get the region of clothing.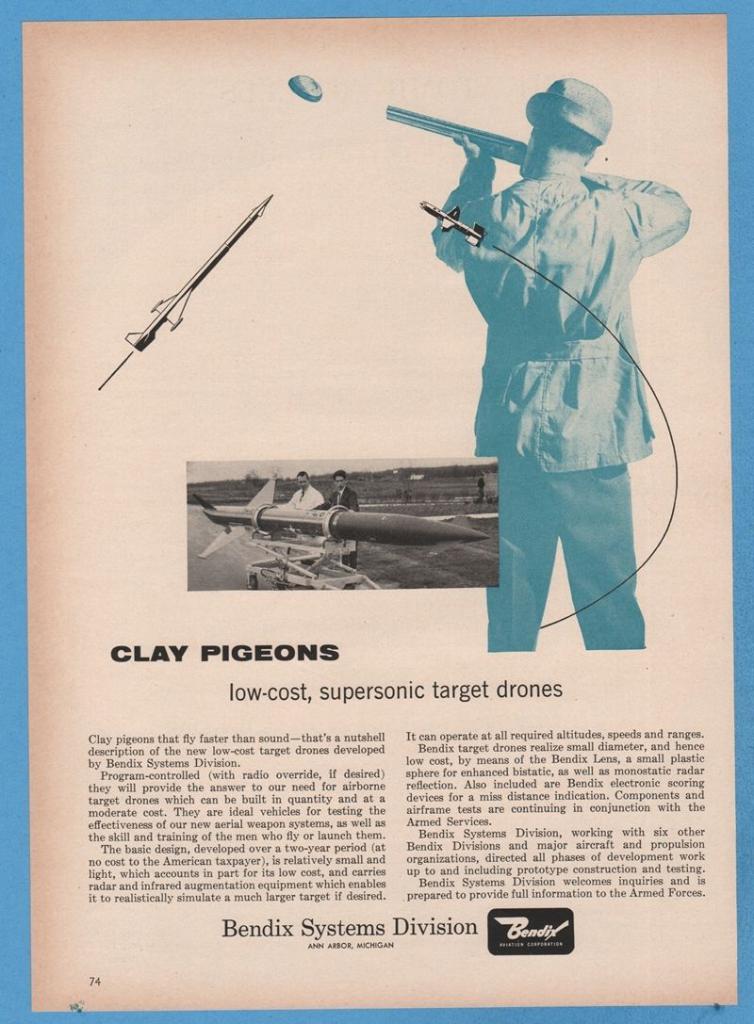
rect(449, 161, 688, 543).
